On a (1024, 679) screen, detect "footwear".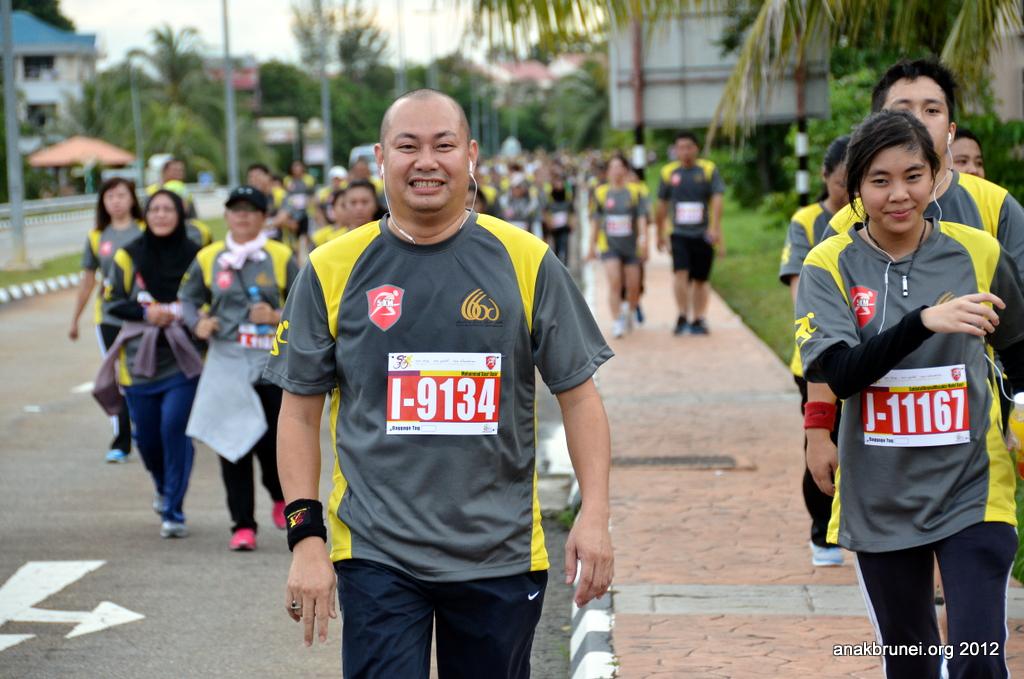
{"x1": 231, "y1": 526, "x2": 258, "y2": 552}.
